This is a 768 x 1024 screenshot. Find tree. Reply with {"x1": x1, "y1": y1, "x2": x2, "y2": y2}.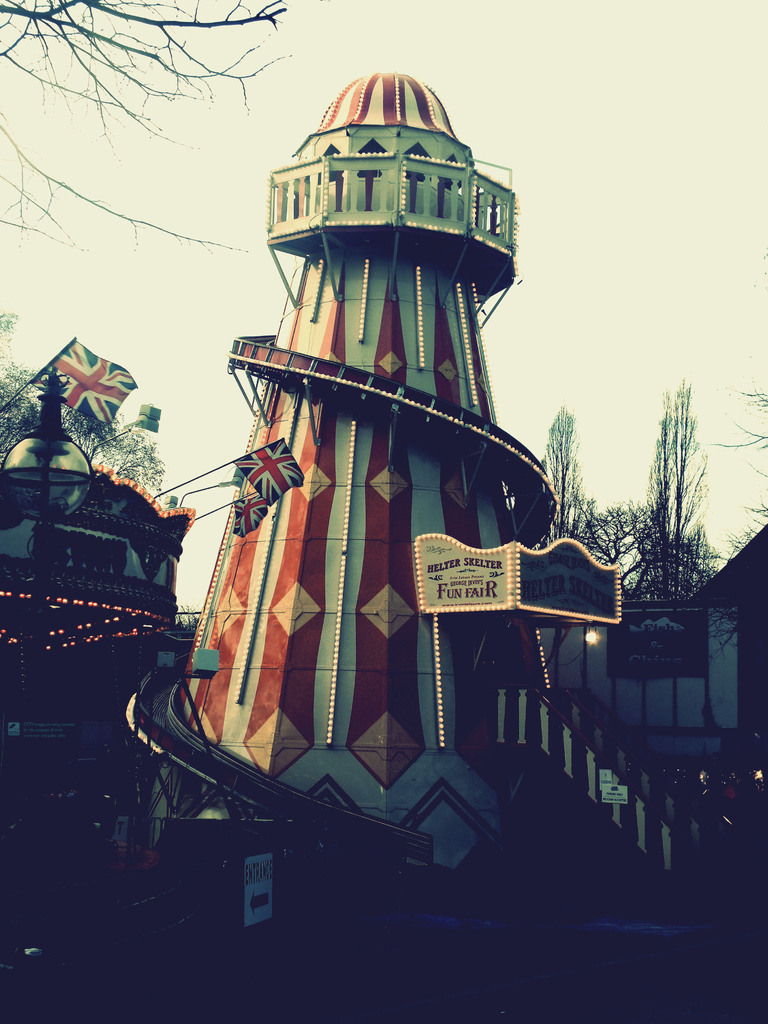
{"x1": 619, "y1": 355, "x2": 737, "y2": 620}.
